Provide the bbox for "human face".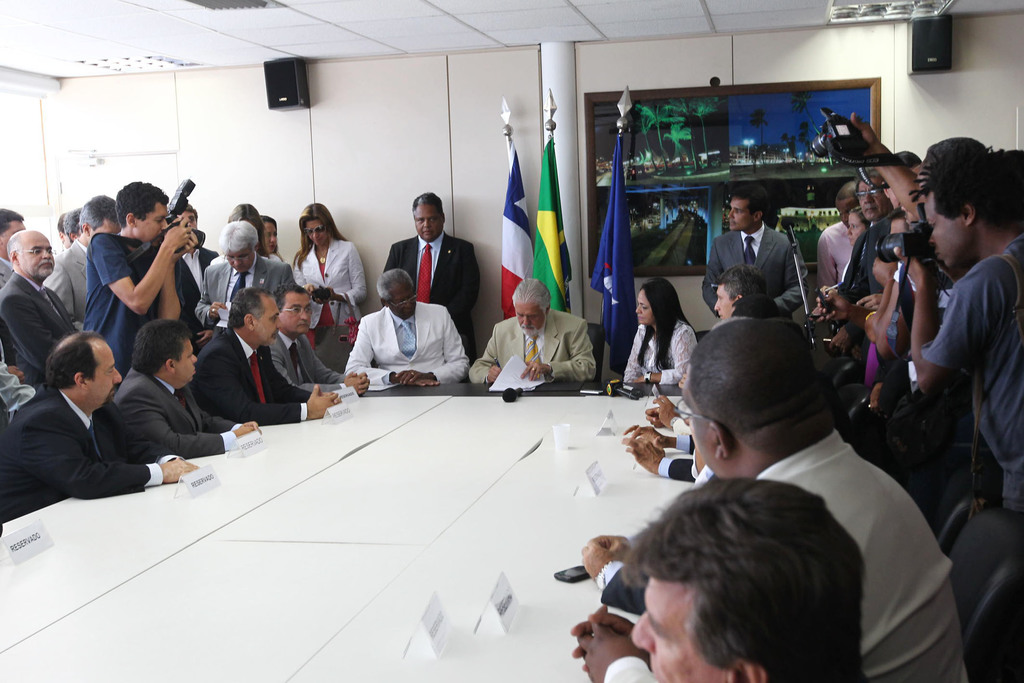
BBox(264, 222, 276, 252).
